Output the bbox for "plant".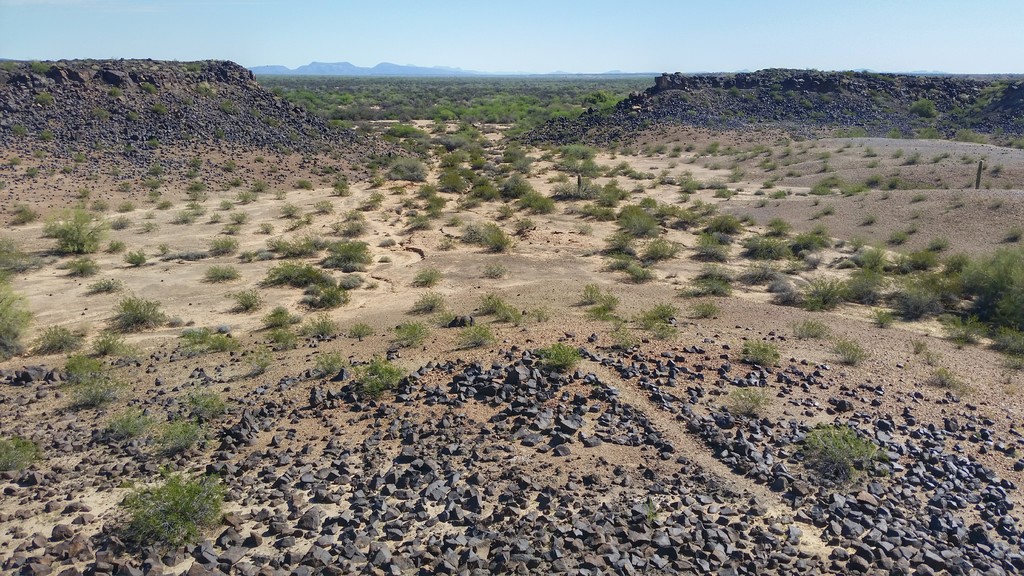
bbox=[127, 115, 138, 124].
